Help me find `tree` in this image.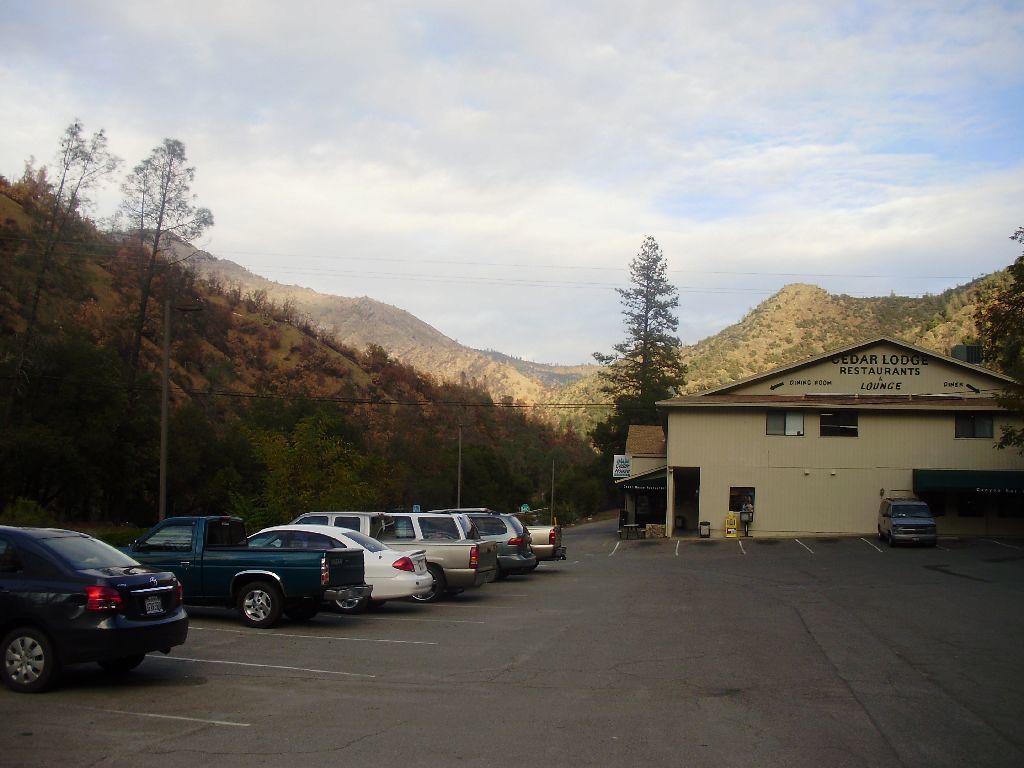
Found it: left=600, top=225, right=709, bottom=428.
